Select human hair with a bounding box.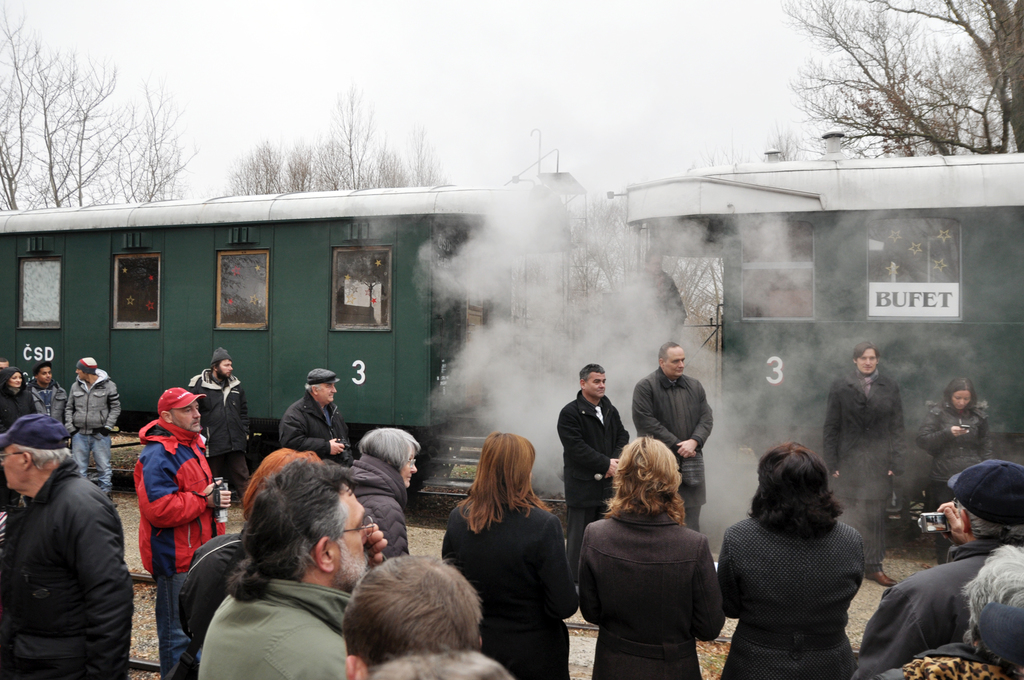
x1=657 y1=340 x2=680 y2=368.
